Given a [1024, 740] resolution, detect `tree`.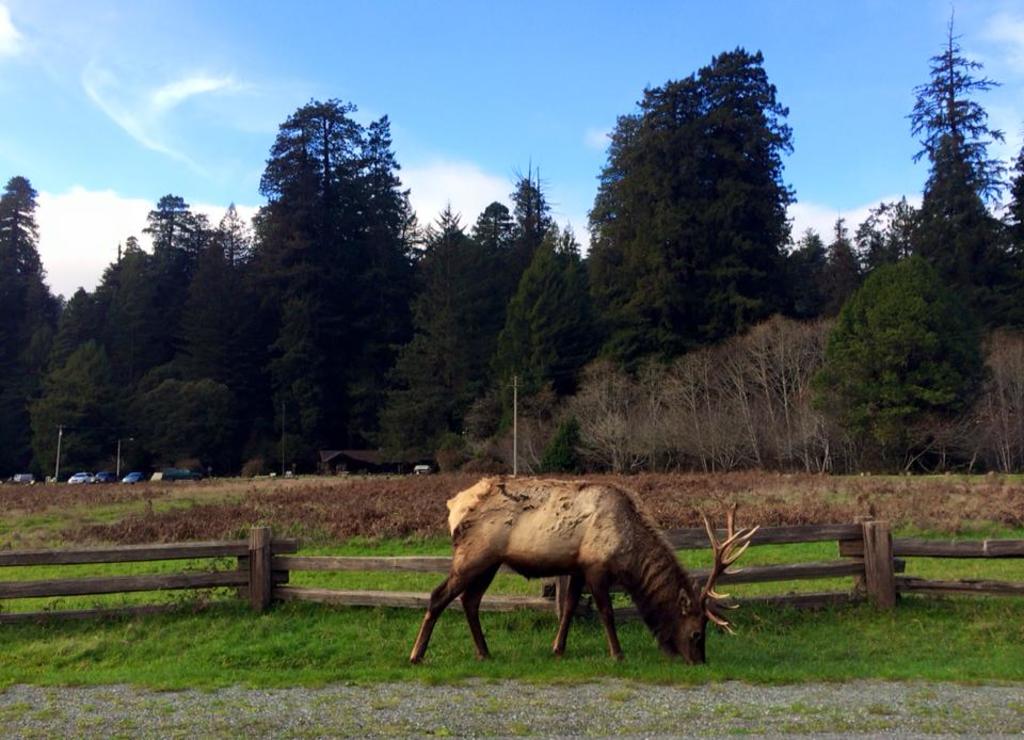
<region>494, 150, 565, 270</region>.
